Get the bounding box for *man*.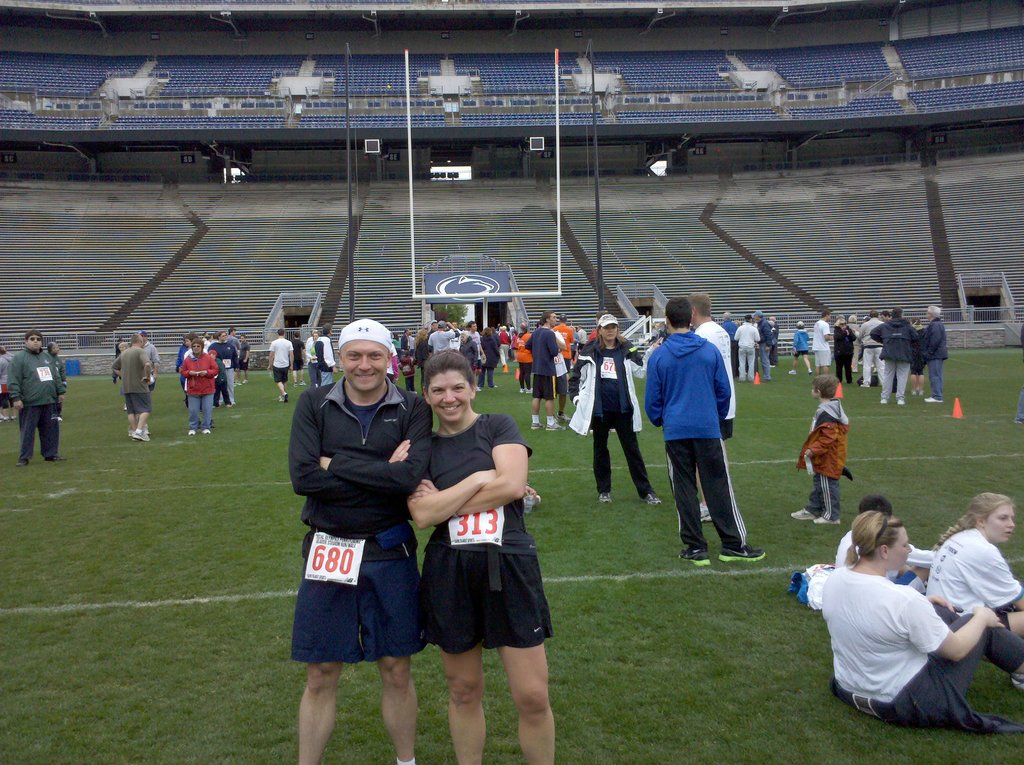
[138,330,159,398].
